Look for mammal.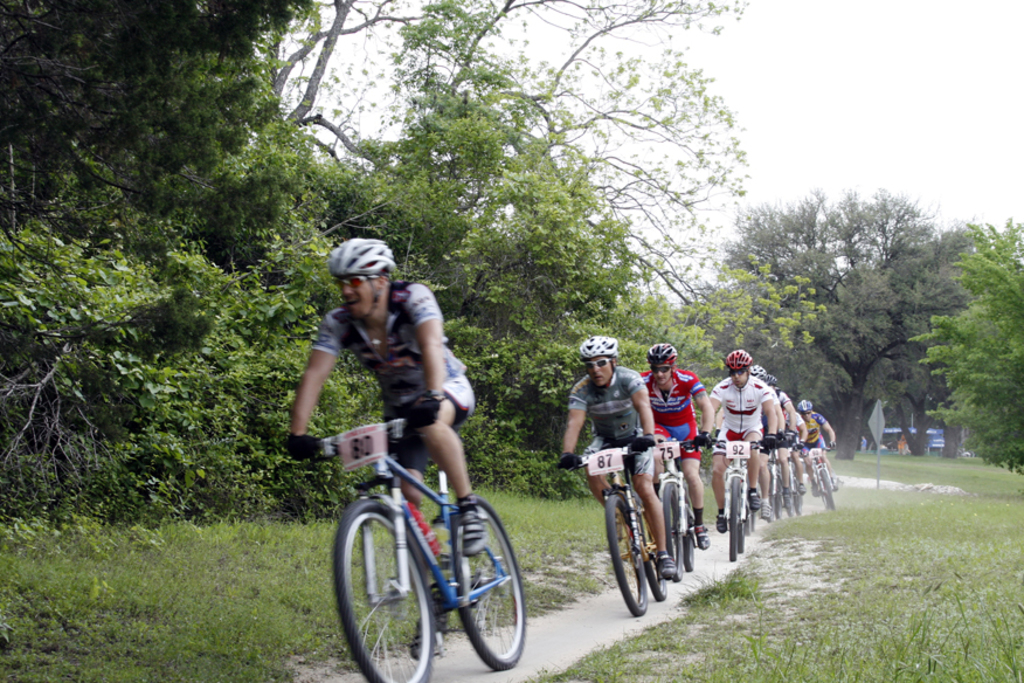
Found: <bbox>634, 342, 712, 546</bbox>.
